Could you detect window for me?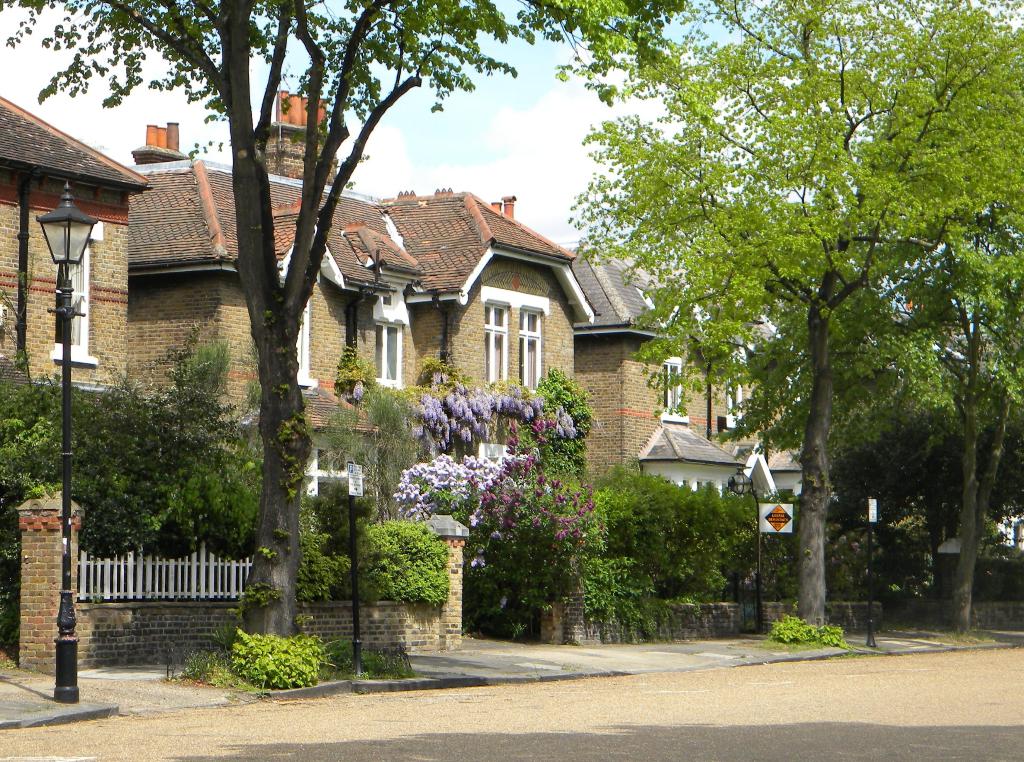
Detection result: (294,299,319,385).
